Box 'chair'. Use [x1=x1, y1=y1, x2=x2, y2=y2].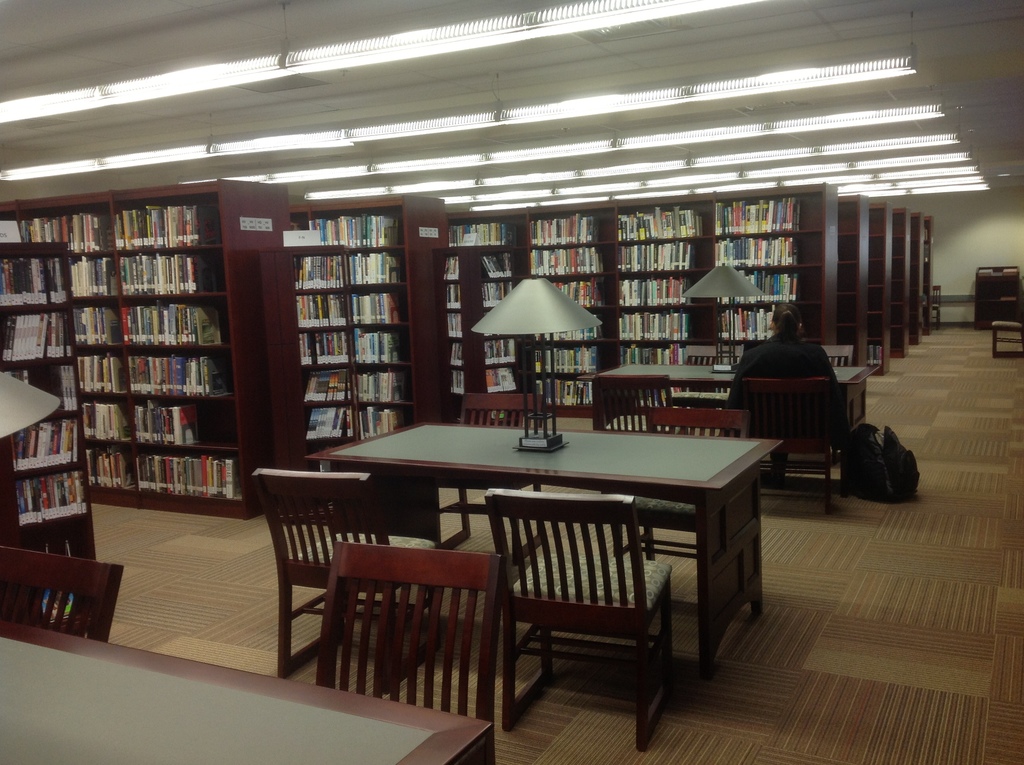
[x1=929, y1=280, x2=941, y2=325].
